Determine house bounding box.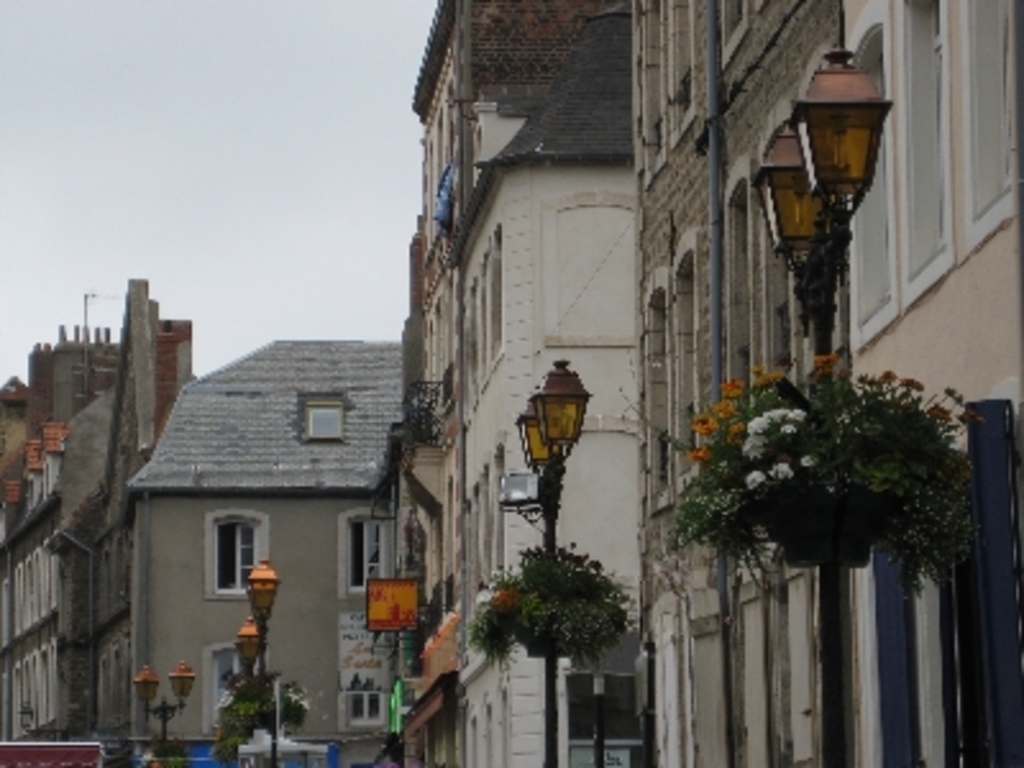
Determined: [635, 0, 1021, 765].
